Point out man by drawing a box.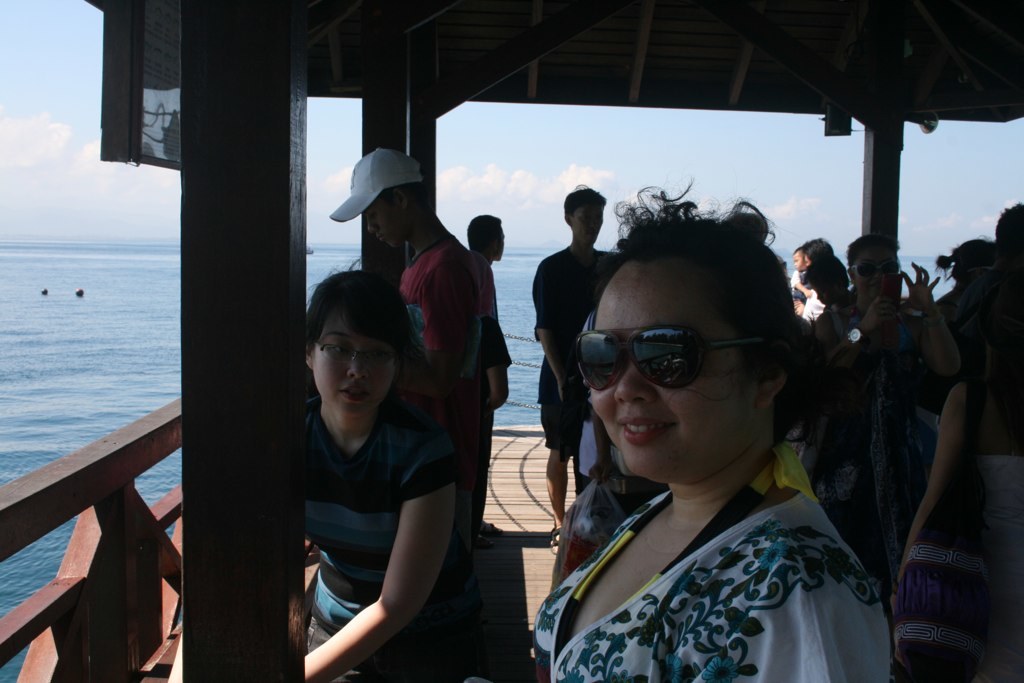
region(362, 170, 510, 547).
